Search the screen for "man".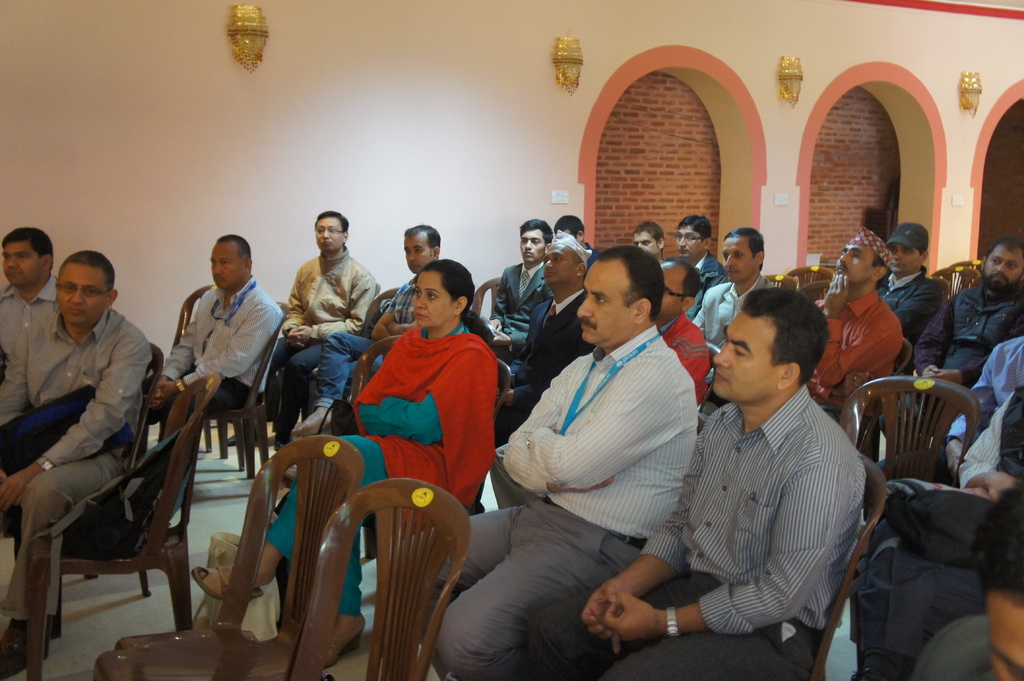
Found at BBox(400, 244, 698, 680).
